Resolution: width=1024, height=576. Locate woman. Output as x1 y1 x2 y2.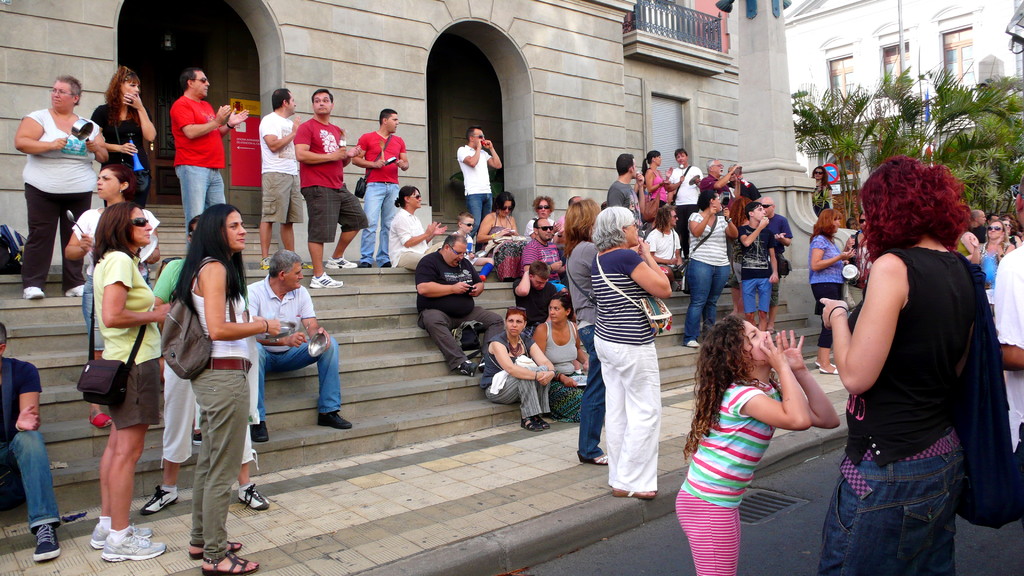
387 184 445 275.
